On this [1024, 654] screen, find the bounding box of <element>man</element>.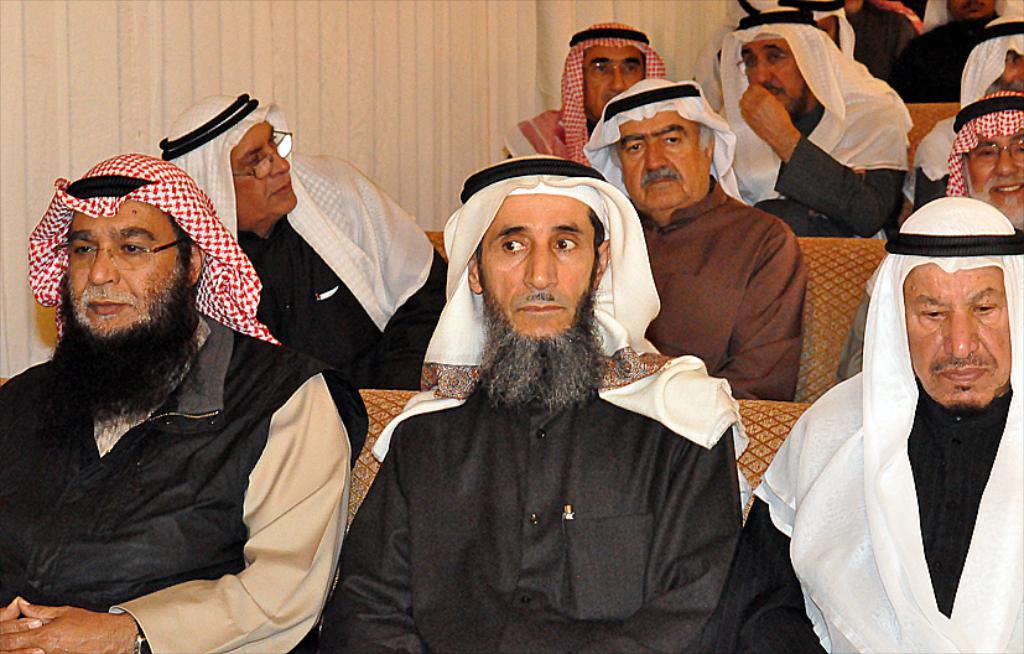
Bounding box: x1=711 y1=17 x2=915 y2=240.
